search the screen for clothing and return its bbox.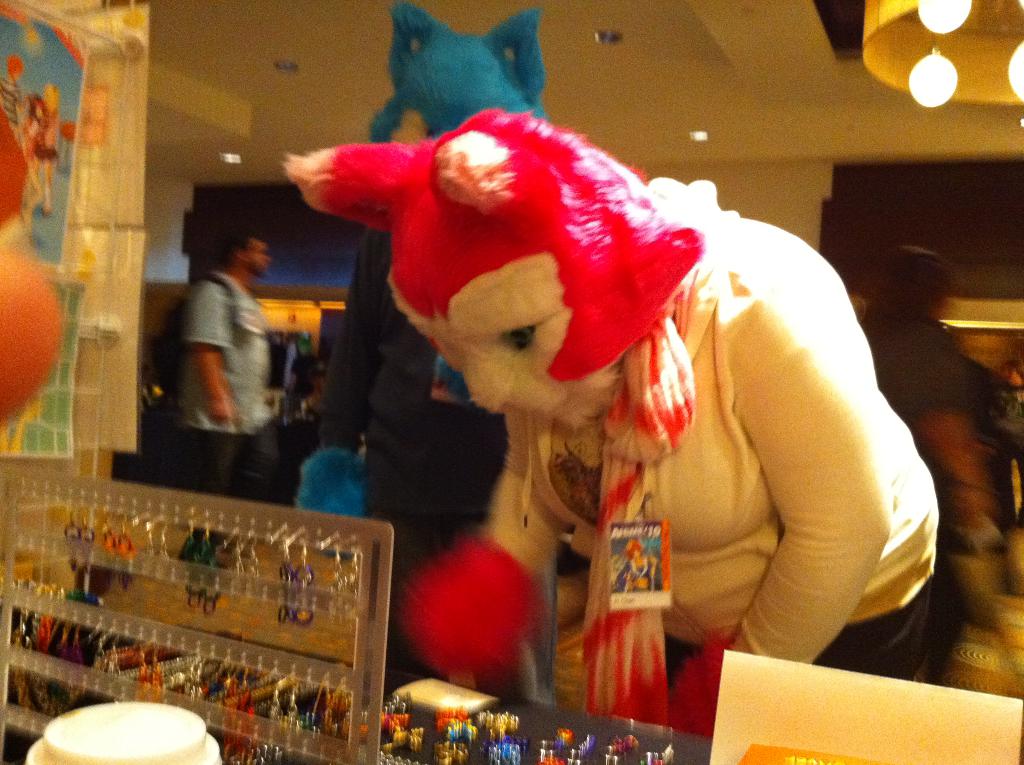
Found: x1=995, y1=385, x2=1023, y2=513.
